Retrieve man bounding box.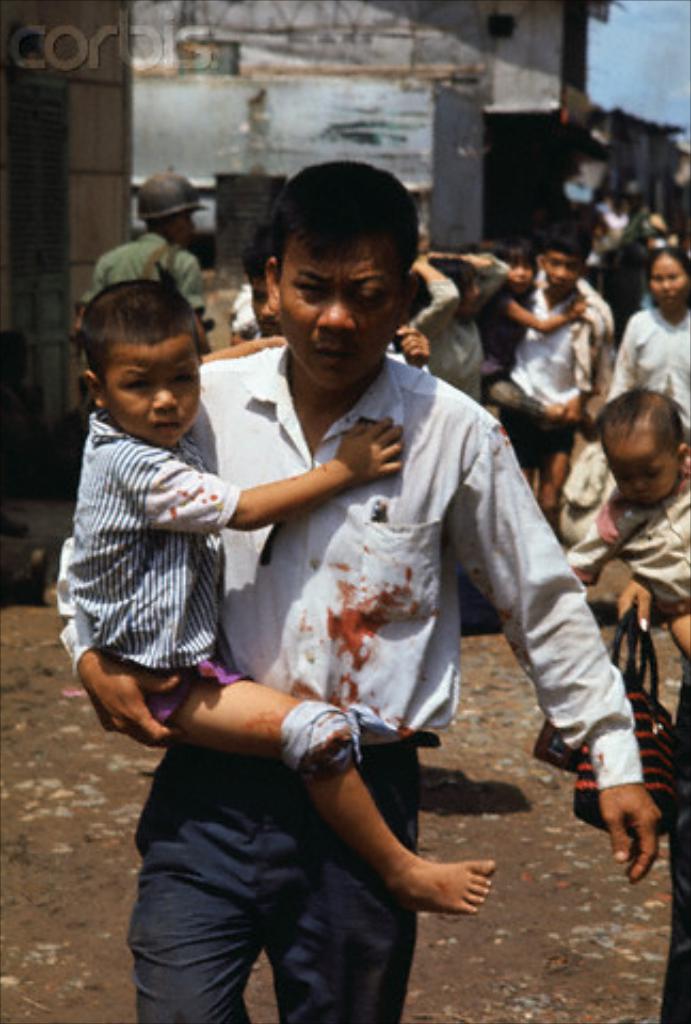
Bounding box: box(60, 160, 659, 1022).
